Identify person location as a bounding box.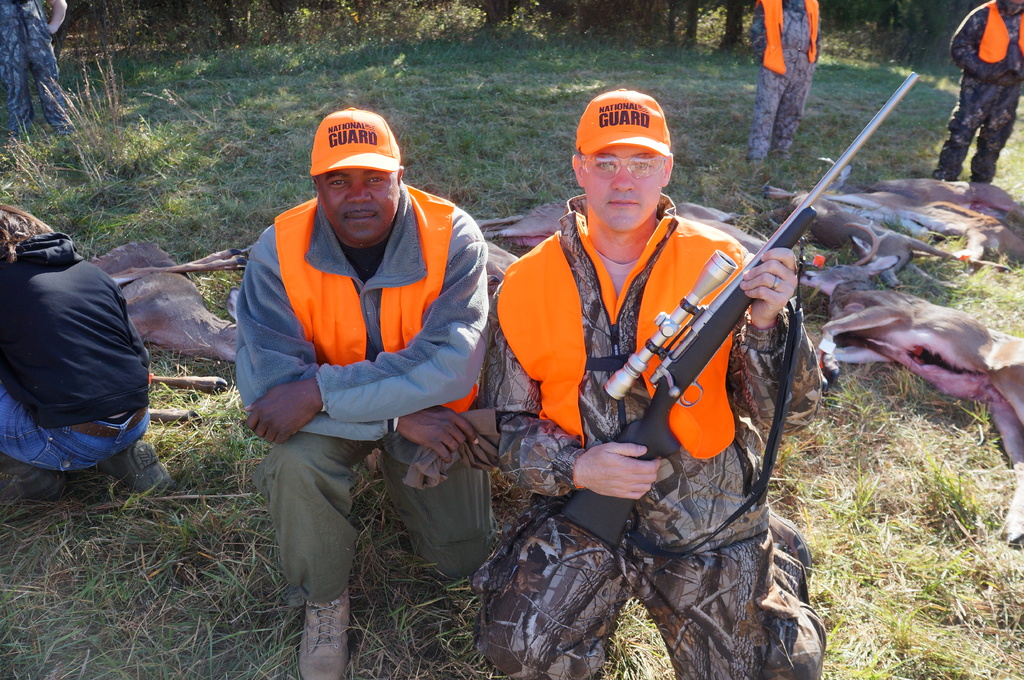
Rect(929, 0, 1023, 186).
